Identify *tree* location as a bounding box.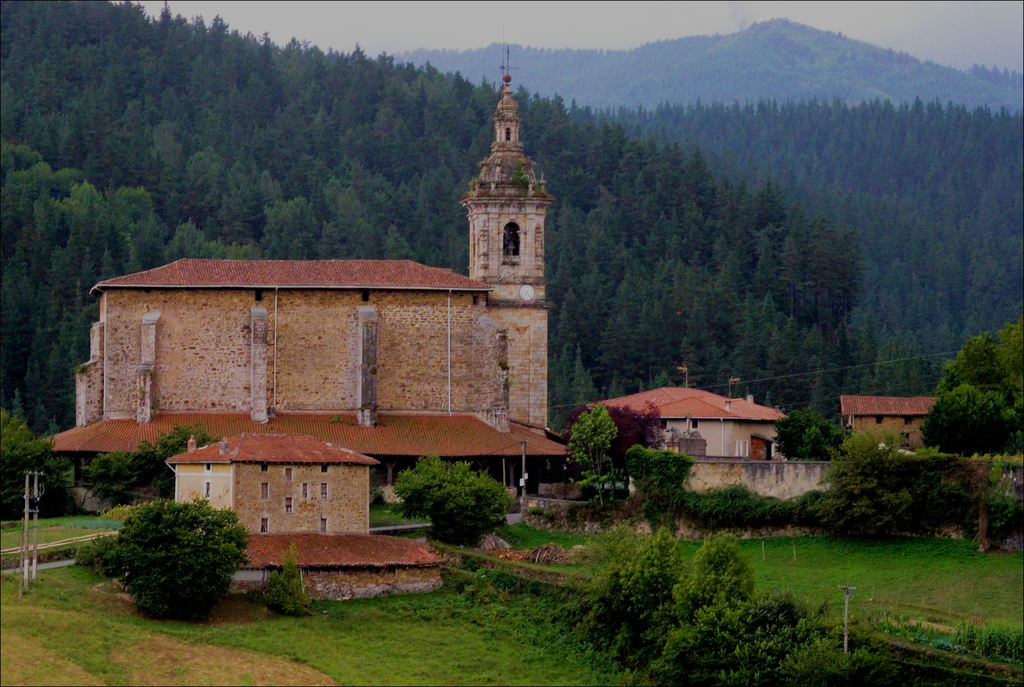
left=36, top=29, right=94, bottom=94.
